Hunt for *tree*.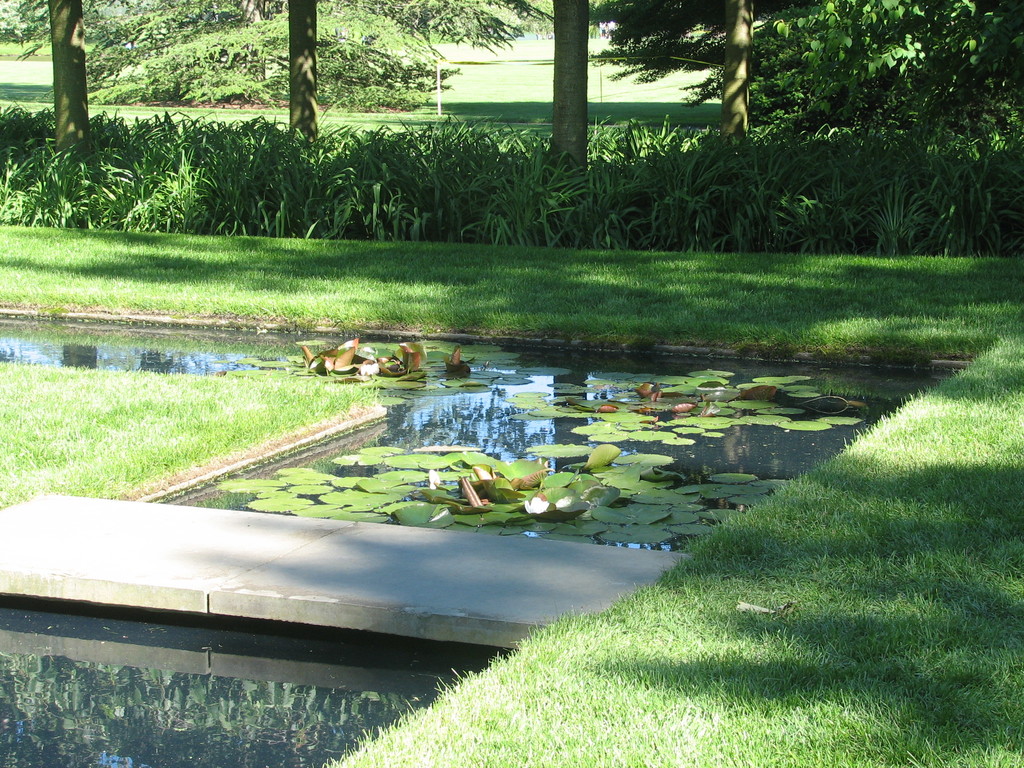
Hunted down at l=591, t=3, r=1023, b=143.
